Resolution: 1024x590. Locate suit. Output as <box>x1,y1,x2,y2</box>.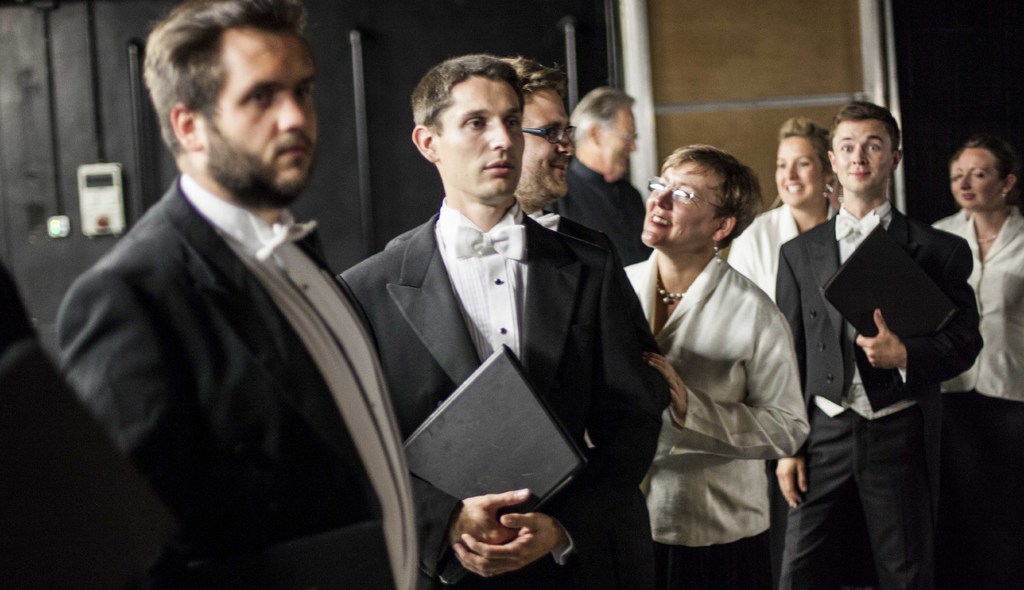
<box>778,116,980,575</box>.
